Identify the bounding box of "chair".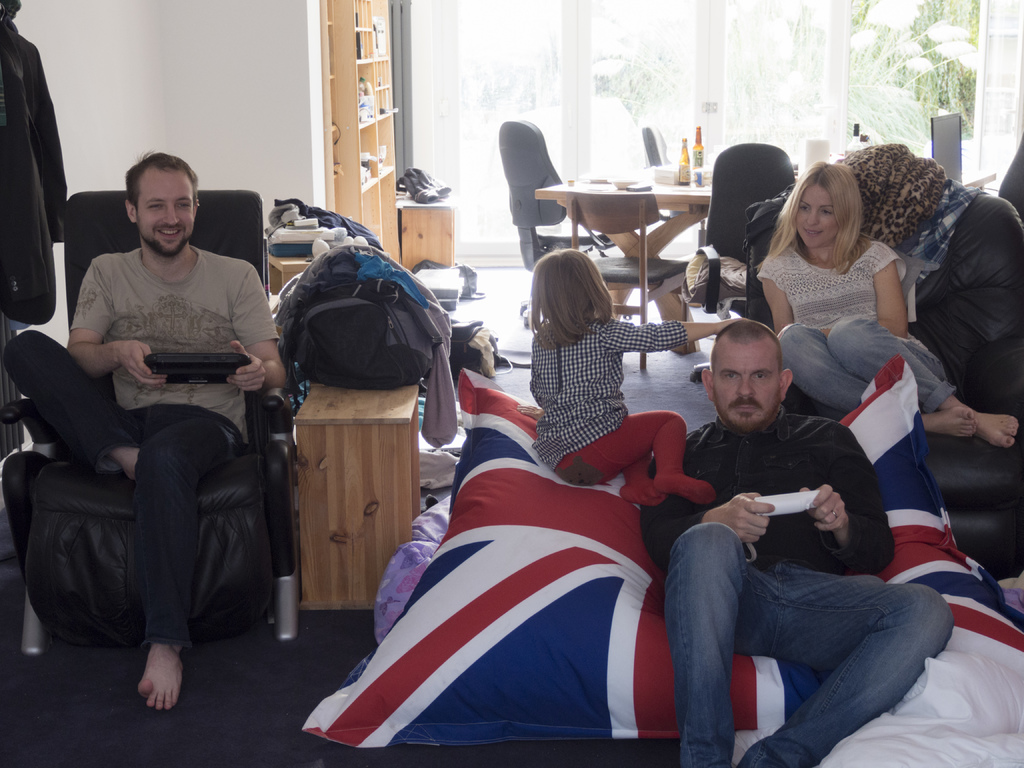
705:143:796:321.
